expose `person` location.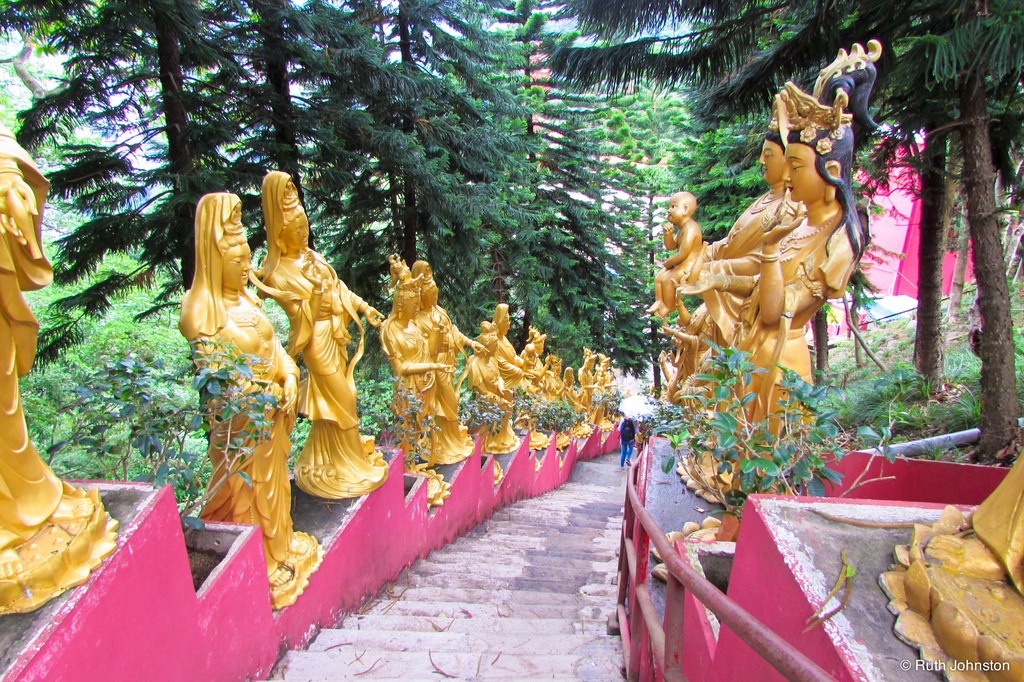
Exposed at [250, 173, 385, 508].
